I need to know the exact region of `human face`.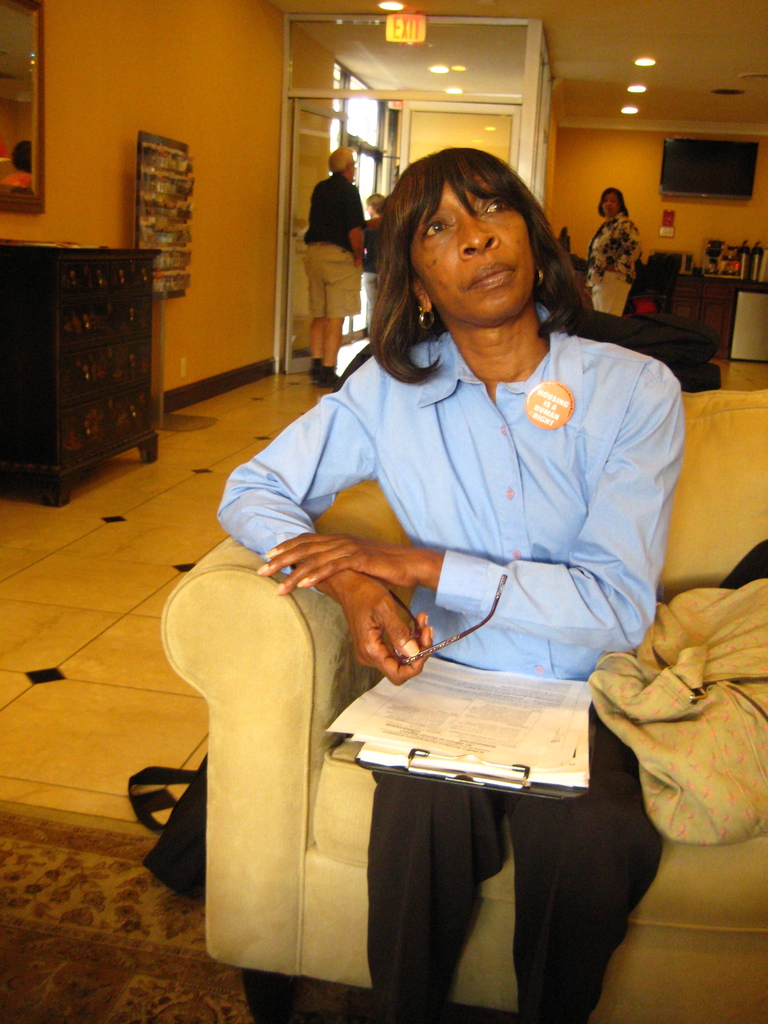
Region: (x1=597, y1=192, x2=620, y2=218).
